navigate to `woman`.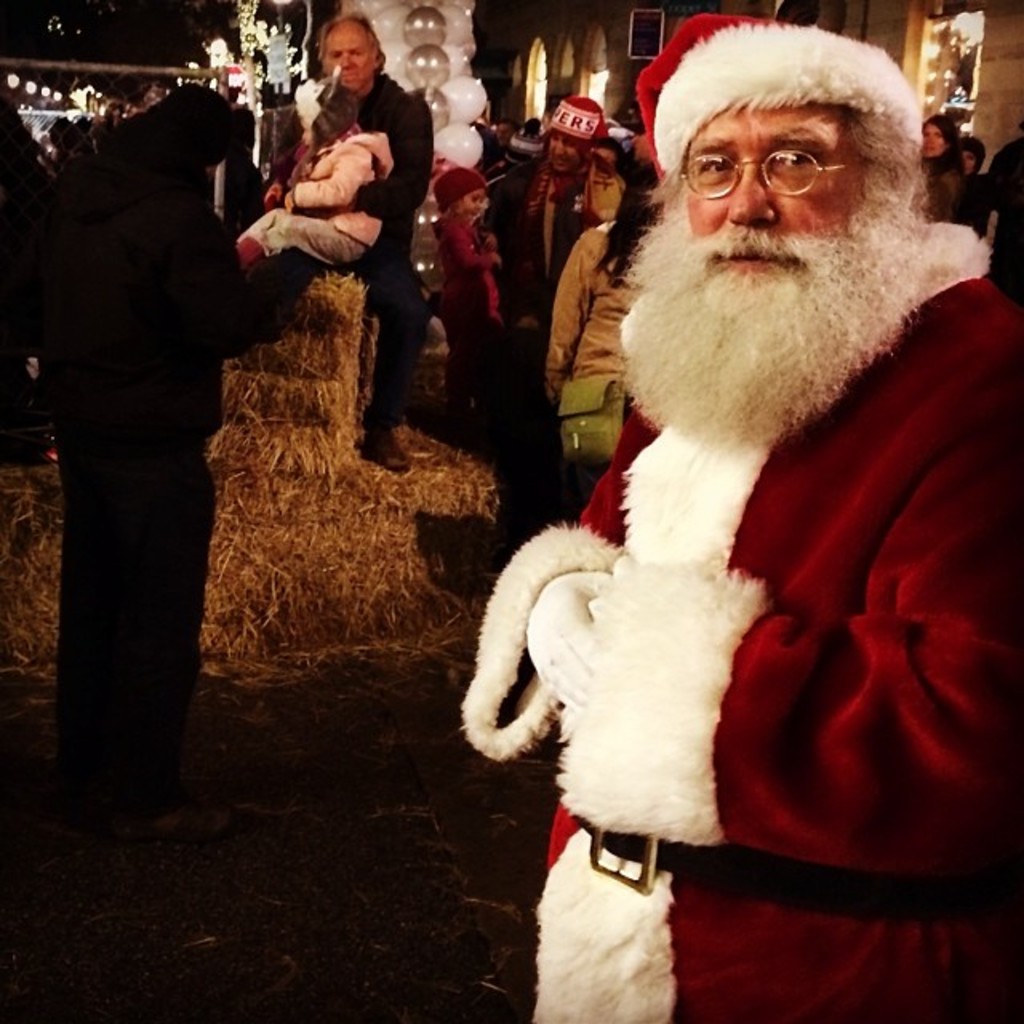
Navigation target: <bbox>920, 109, 958, 219</bbox>.
